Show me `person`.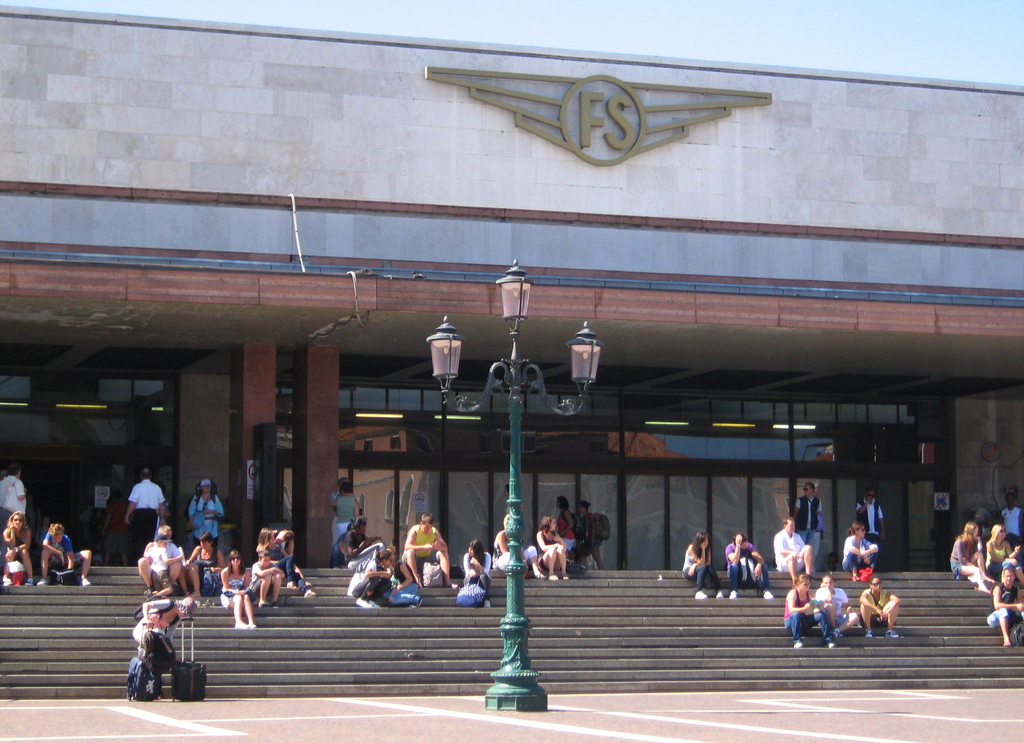
`person` is here: box(1002, 487, 1023, 539).
